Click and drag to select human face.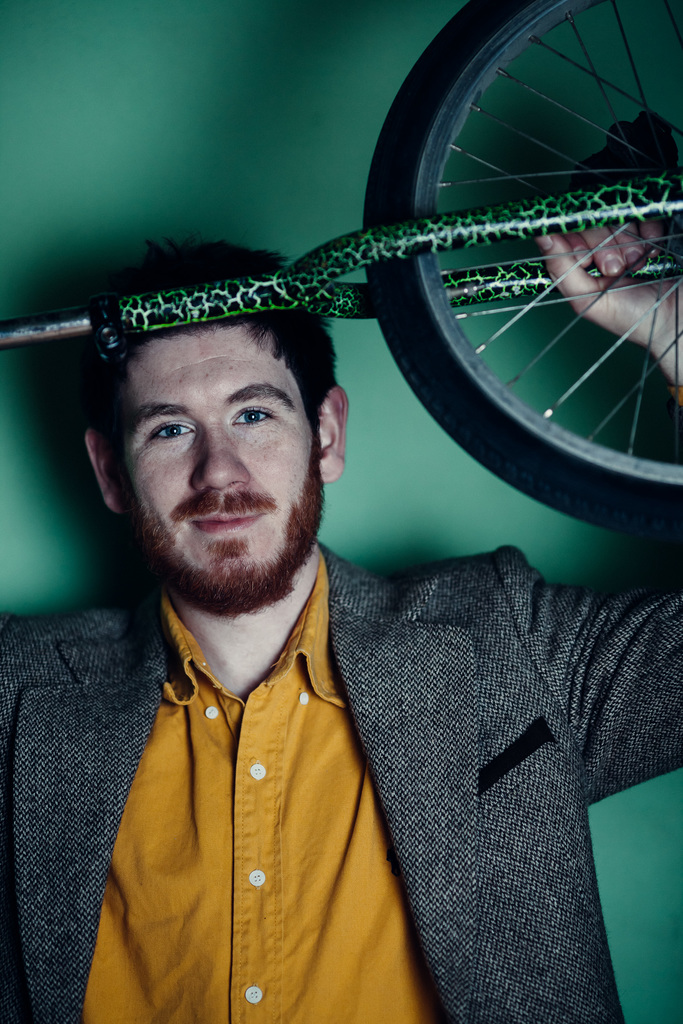
Selection: (95,312,340,611).
